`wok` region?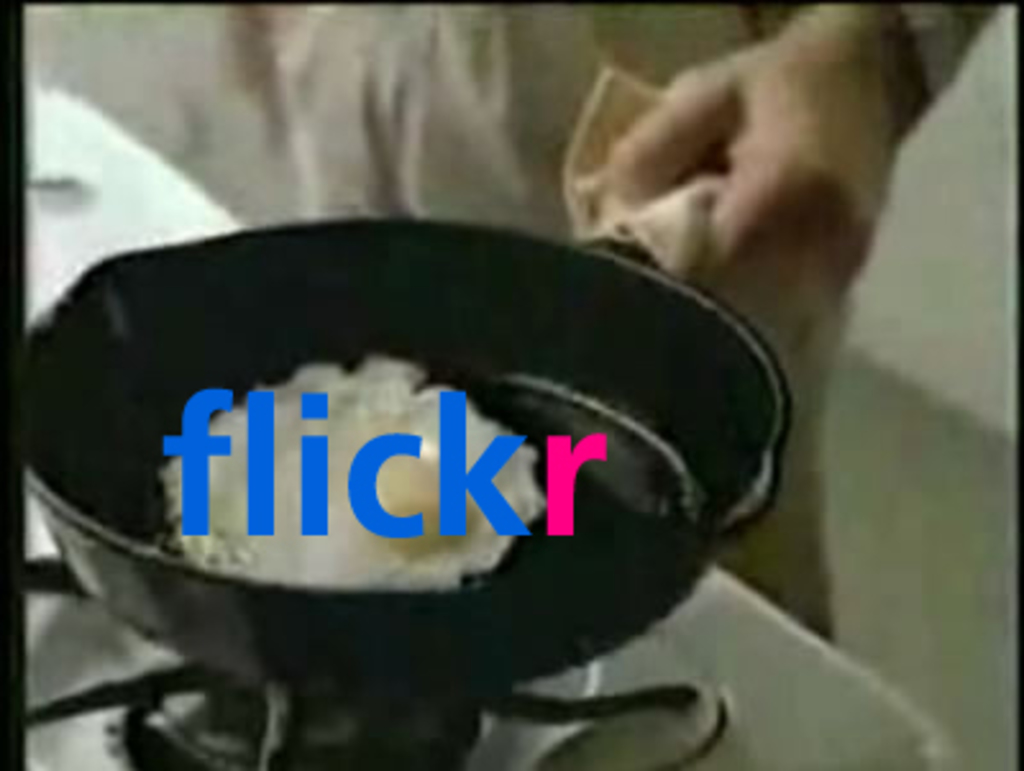
detection(61, 128, 814, 702)
